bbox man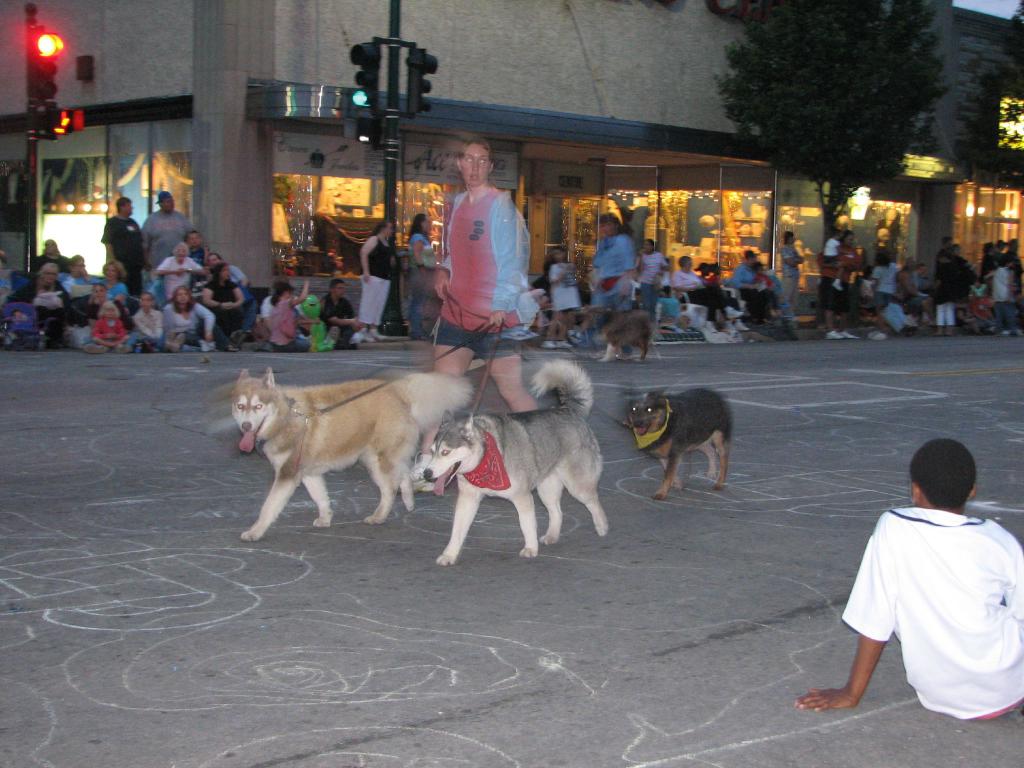
x1=316 y1=278 x2=365 y2=355
